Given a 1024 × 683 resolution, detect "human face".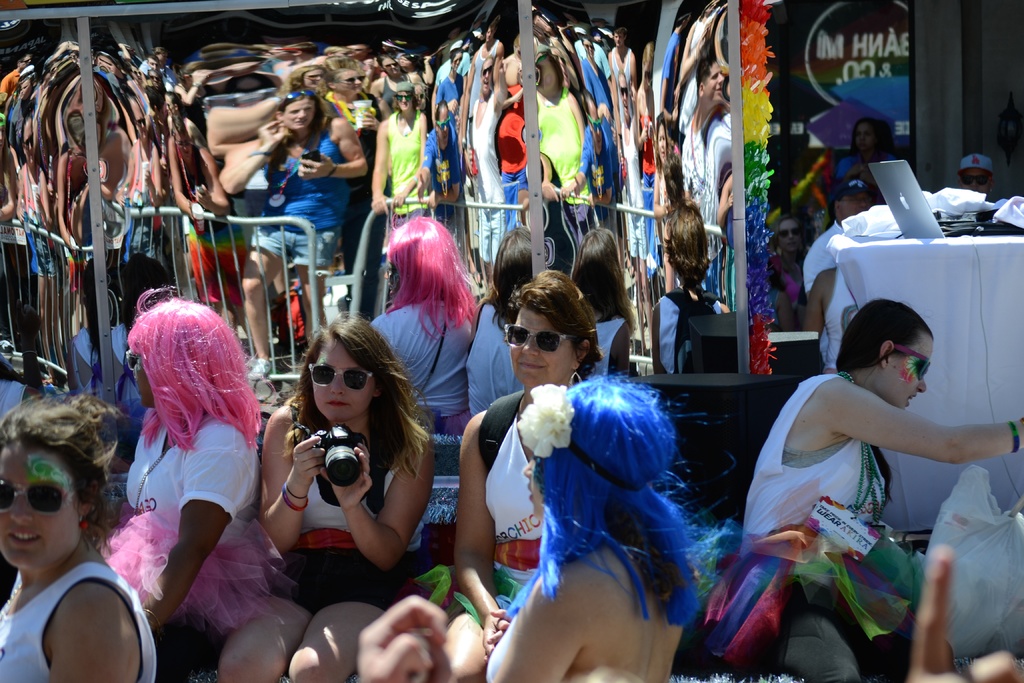
region(0, 441, 80, 564).
